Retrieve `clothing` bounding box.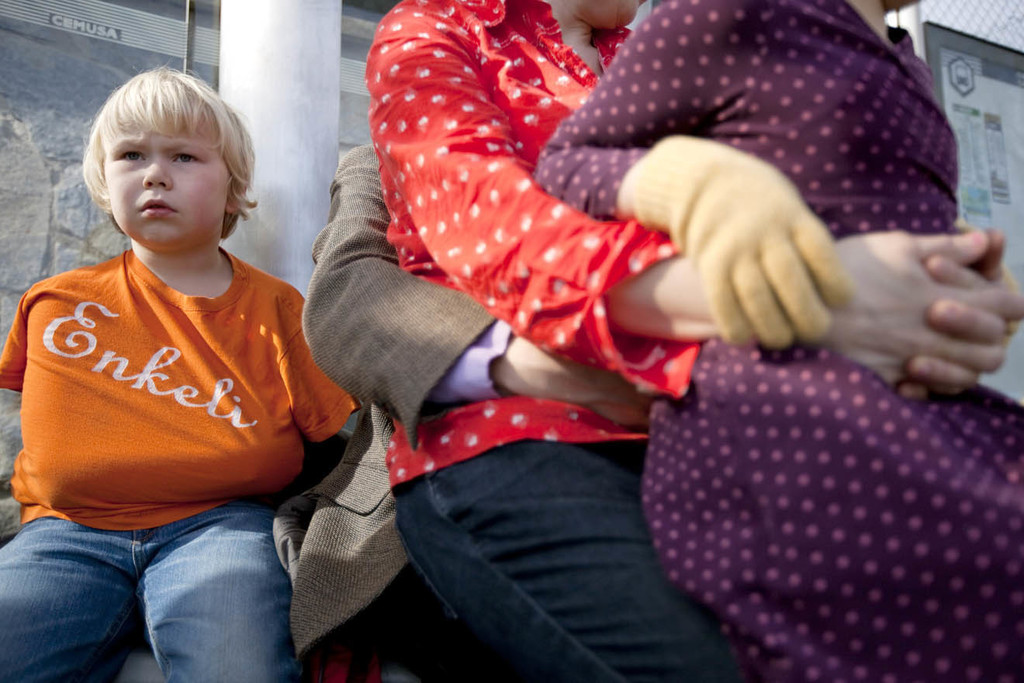
Bounding box: bbox=[273, 140, 522, 682].
